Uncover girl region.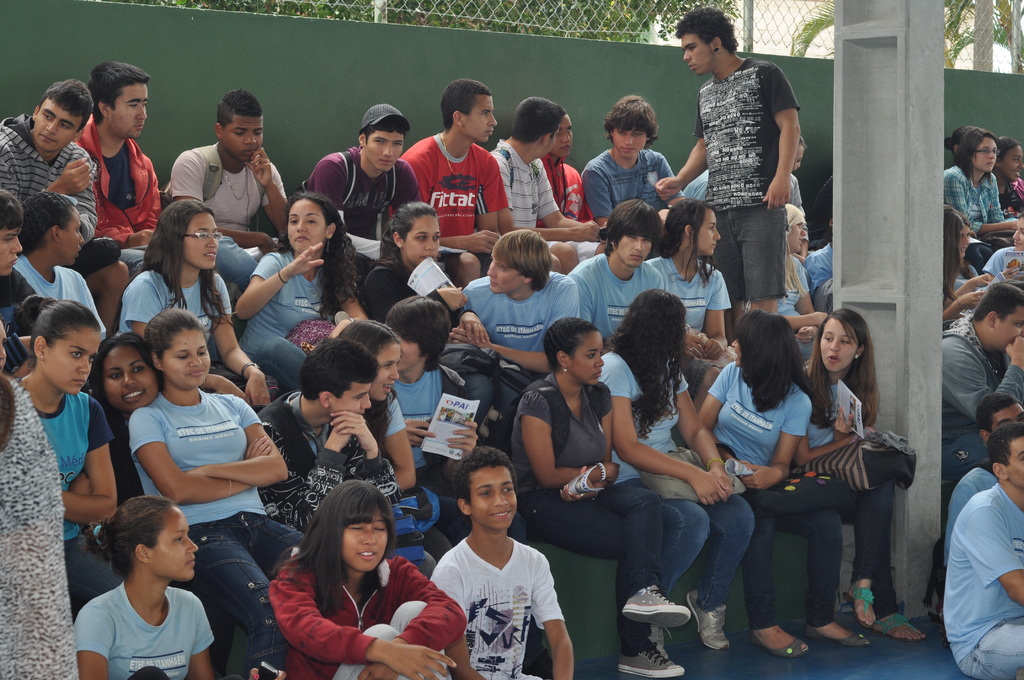
Uncovered: x1=942, y1=129, x2=1018, y2=273.
